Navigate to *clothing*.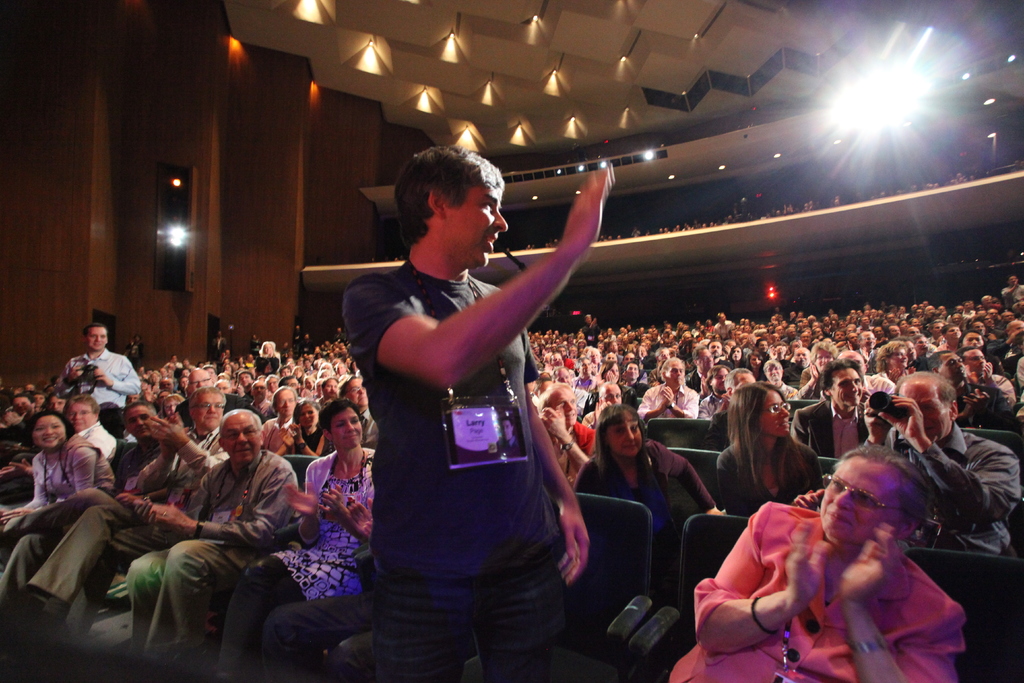
Navigation target: 791:398:866:458.
